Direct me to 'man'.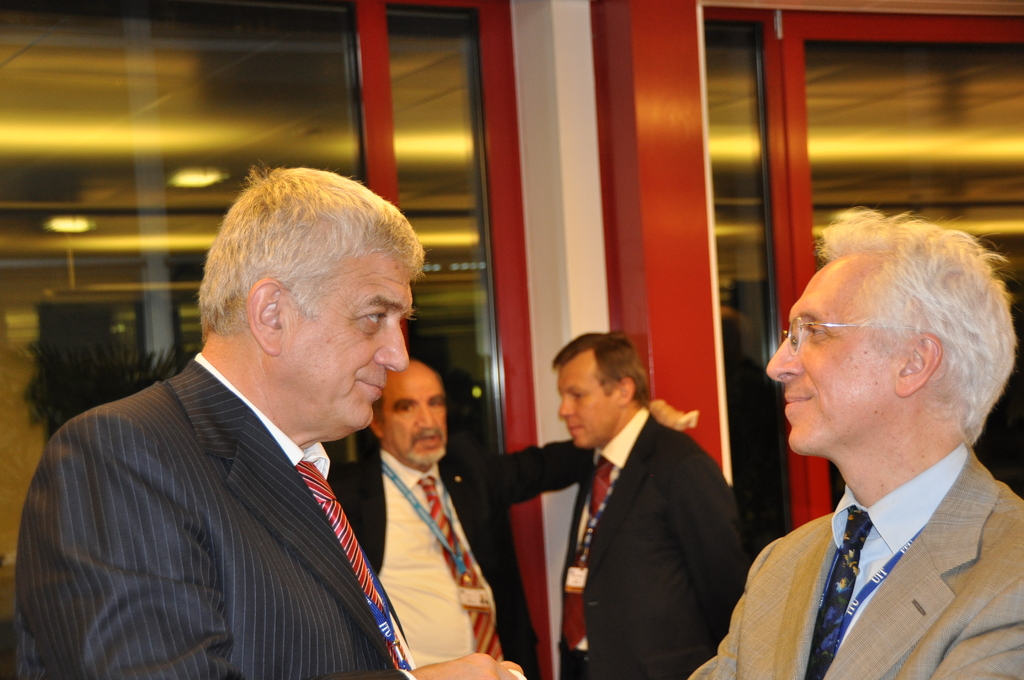
Direction: x1=690, y1=201, x2=1023, y2=679.
